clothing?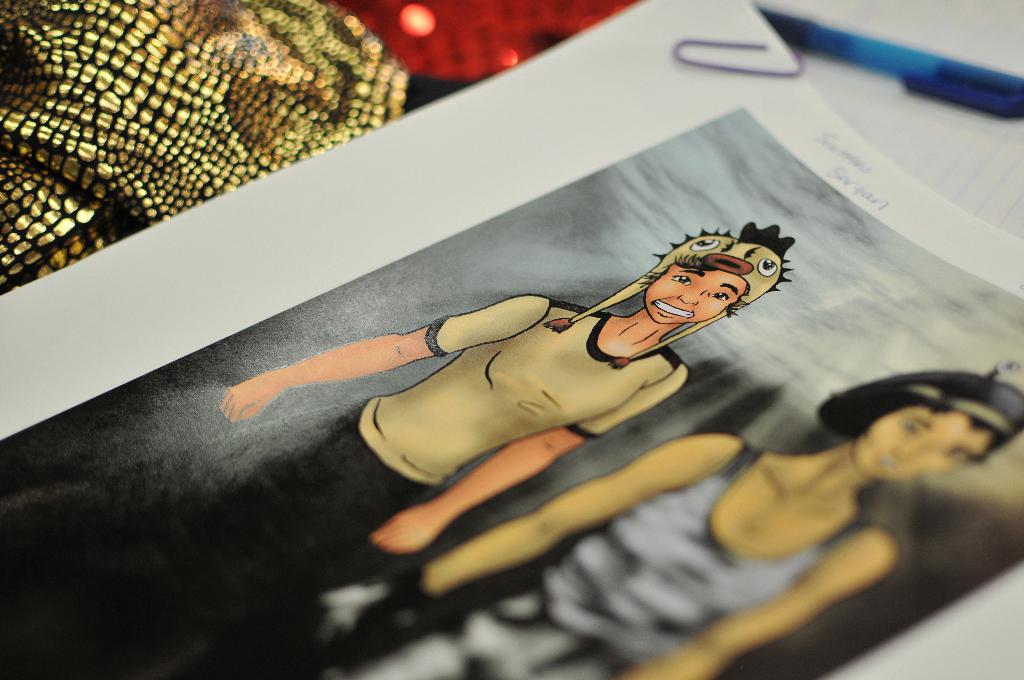
{"x1": 320, "y1": 437, "x2": 863, "y2": 679}
